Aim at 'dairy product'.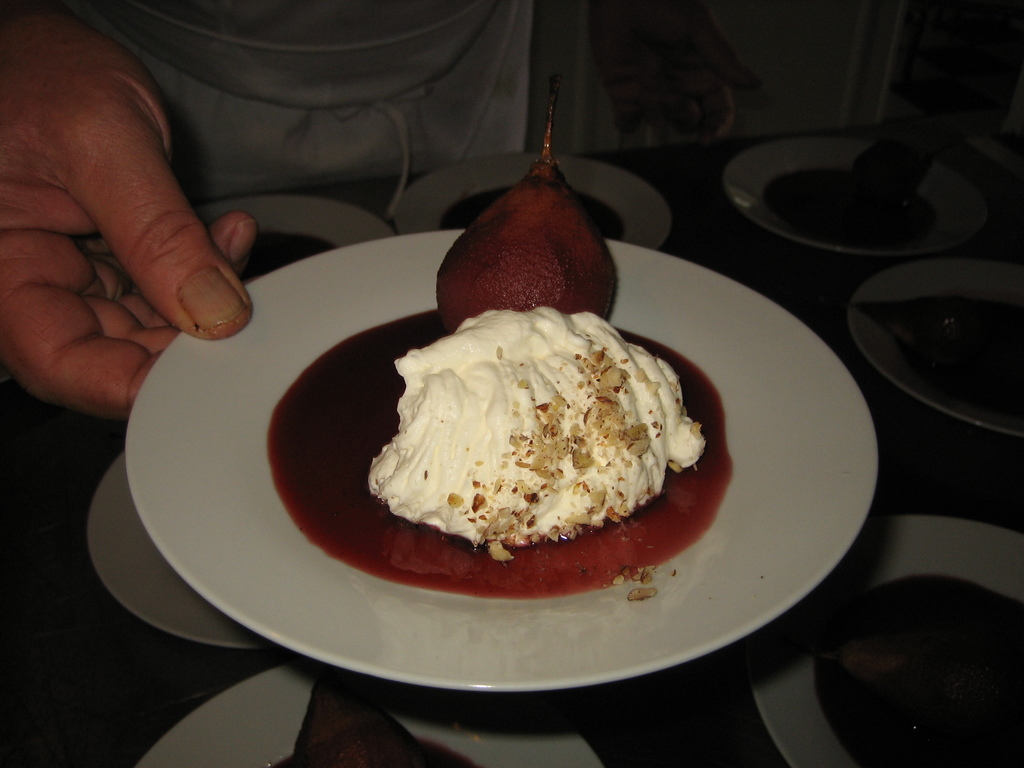
Aimed at <box>353,313,677,559</box>.
